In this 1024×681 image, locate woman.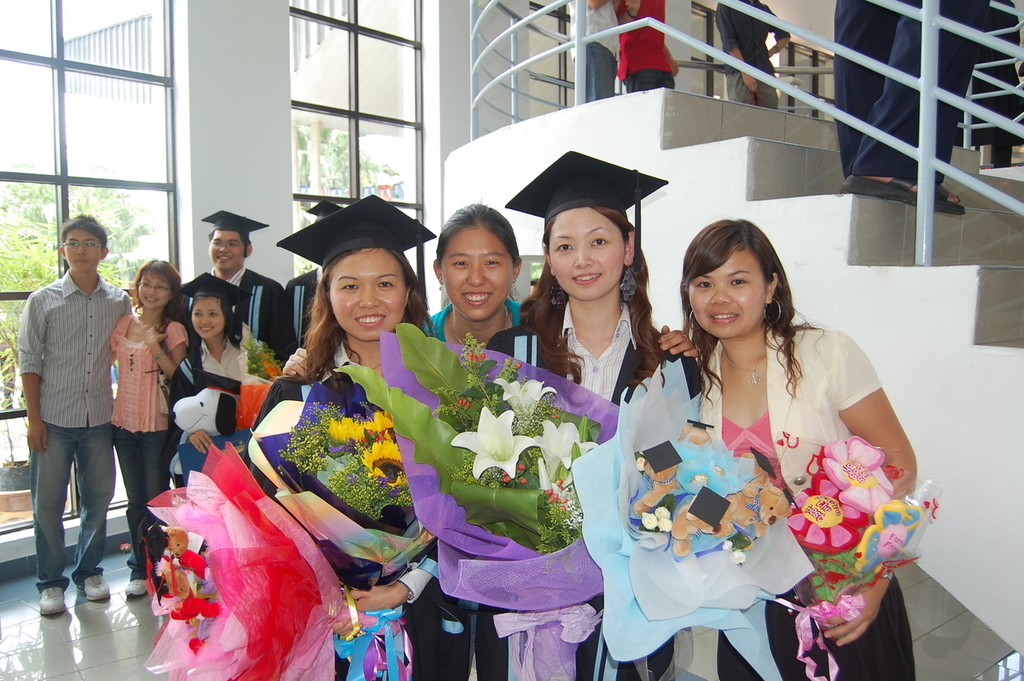
Bounding box: 102:257:201:592.
